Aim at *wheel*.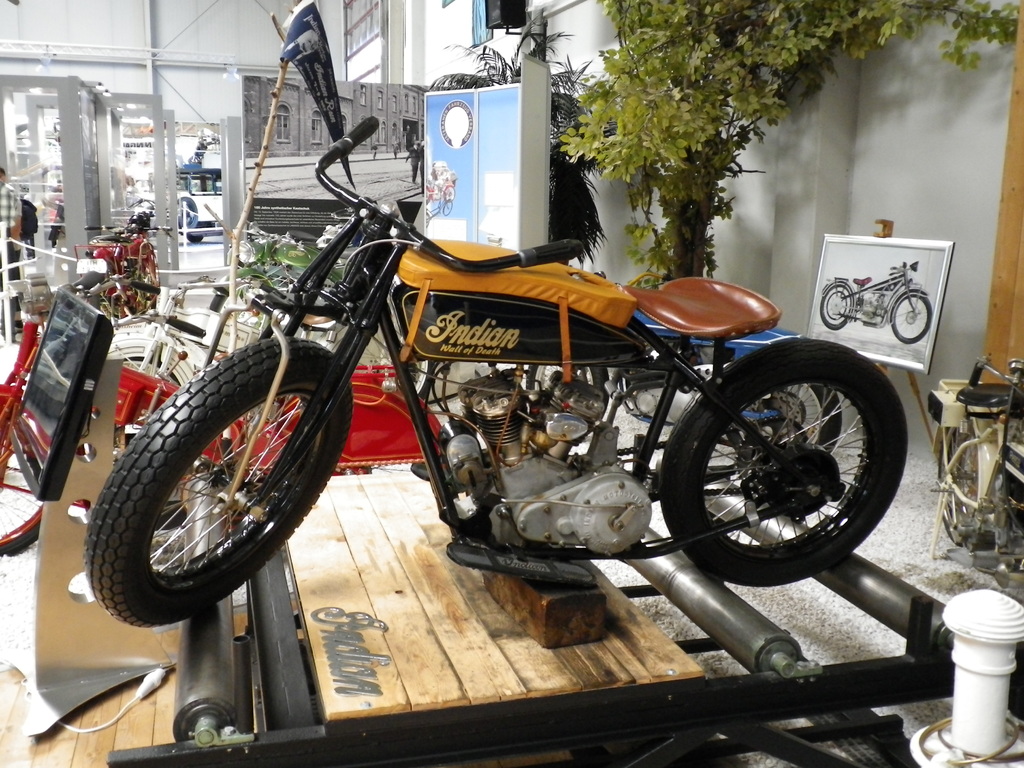
Aimed at x1=889 y1=294 x2=931 y2=342.
